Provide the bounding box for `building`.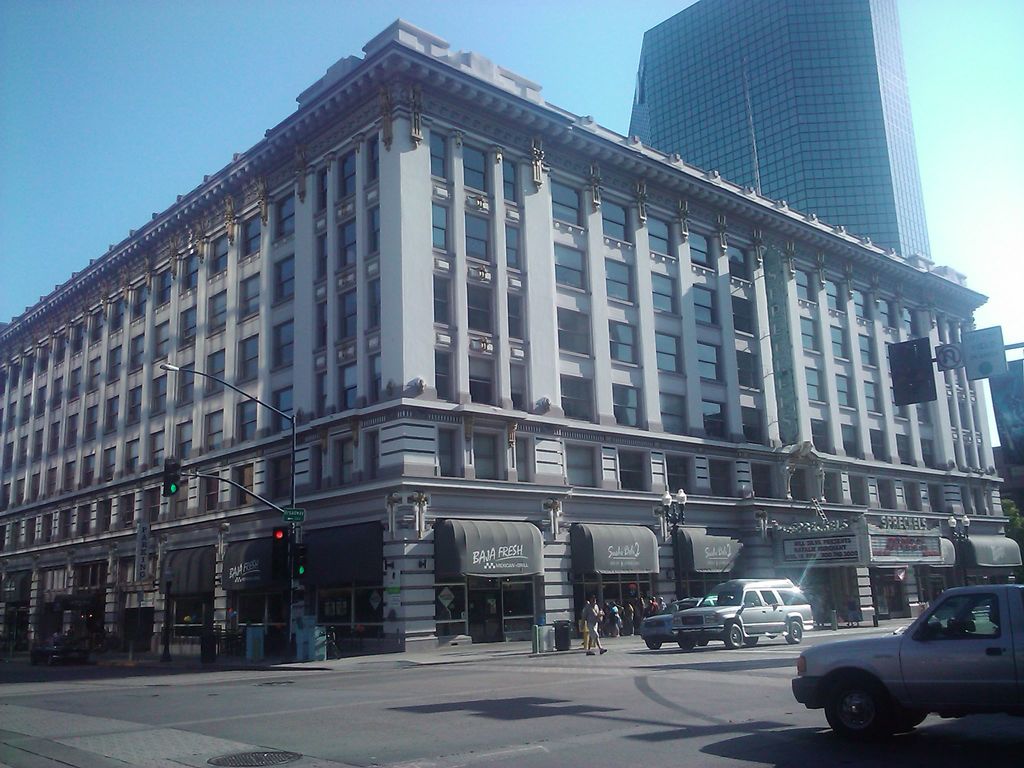
bbox(0, 16, 1022, 653).
